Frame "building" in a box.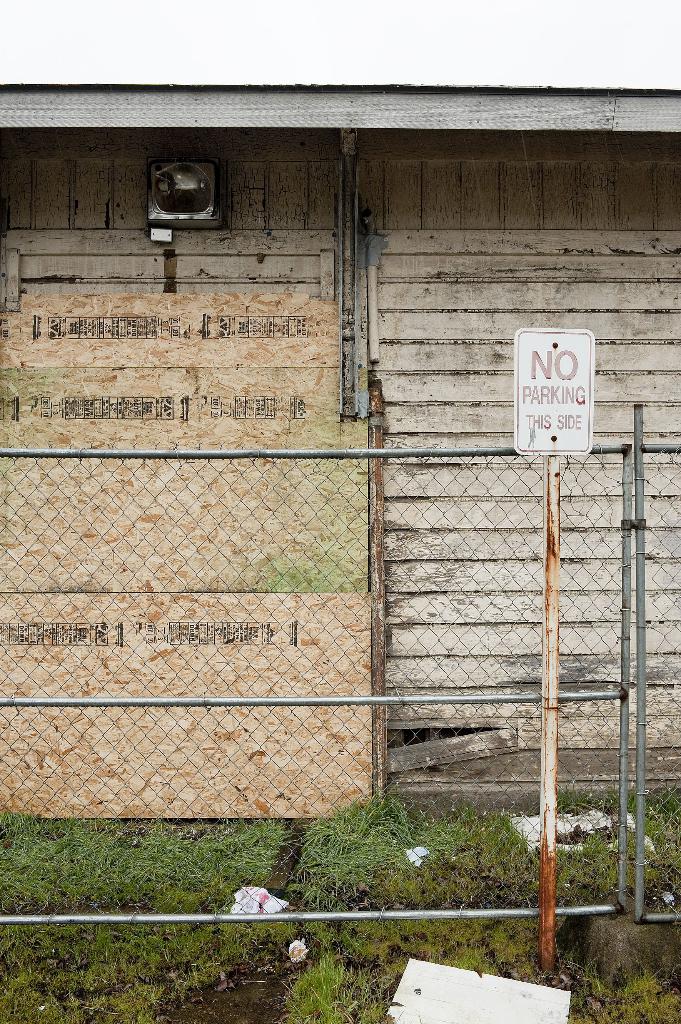
[0, 82, 680, 817].
